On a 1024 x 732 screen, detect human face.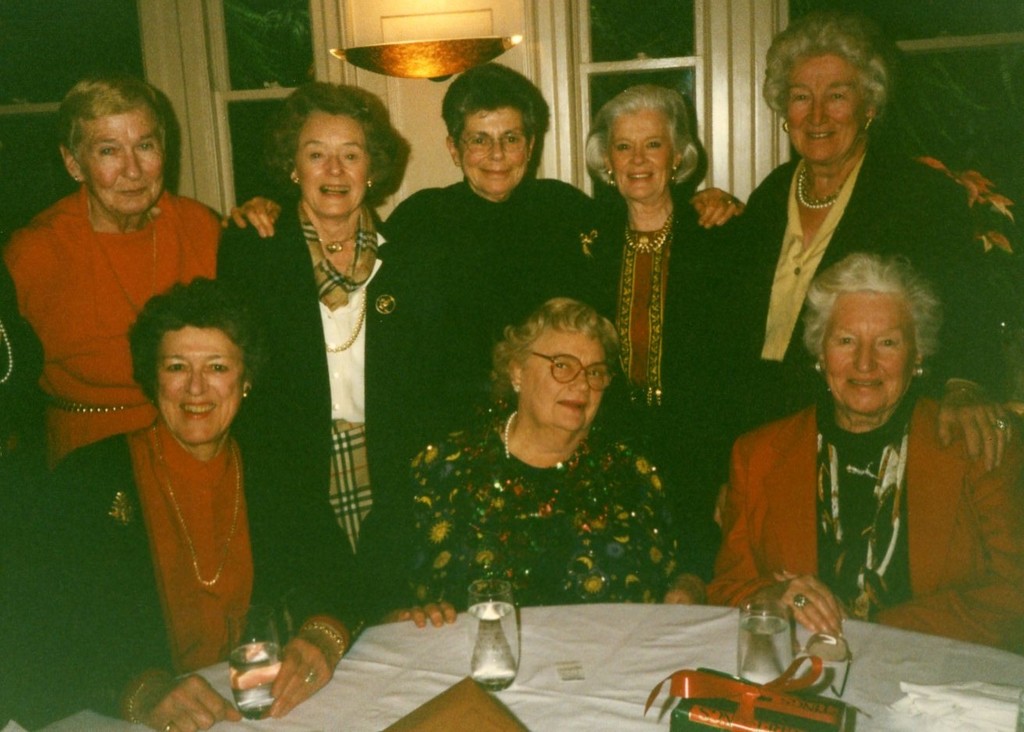
<box>153,327,247,435</box>.
